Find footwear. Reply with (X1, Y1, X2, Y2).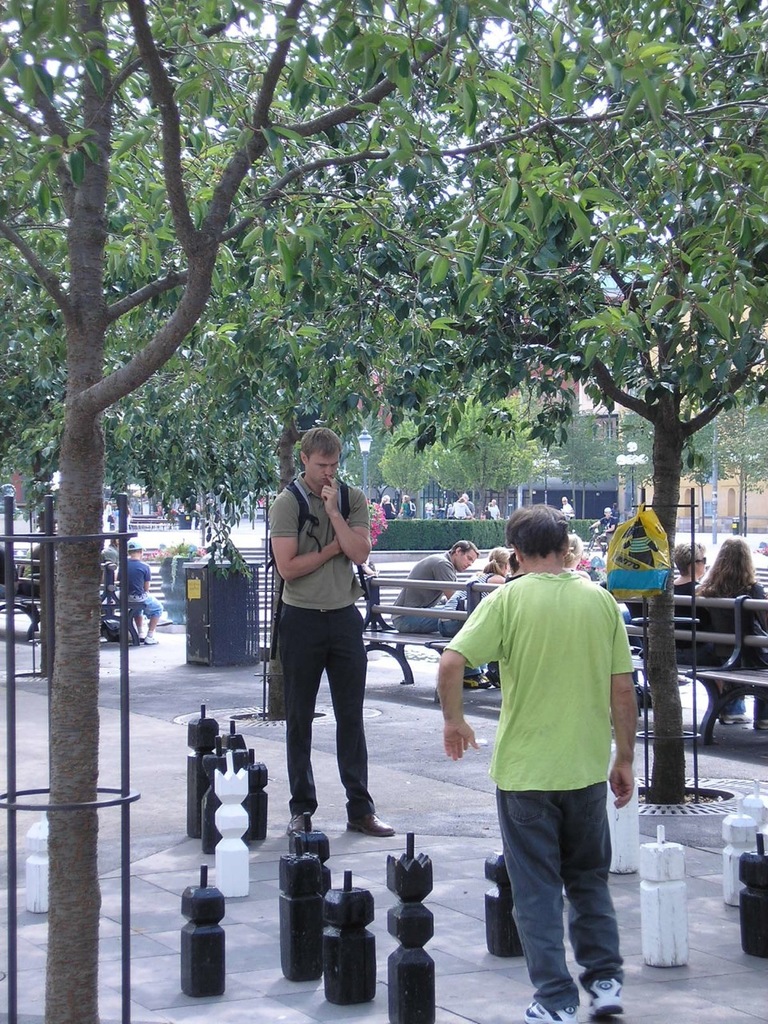
(522, 1001, 574, 1023).
